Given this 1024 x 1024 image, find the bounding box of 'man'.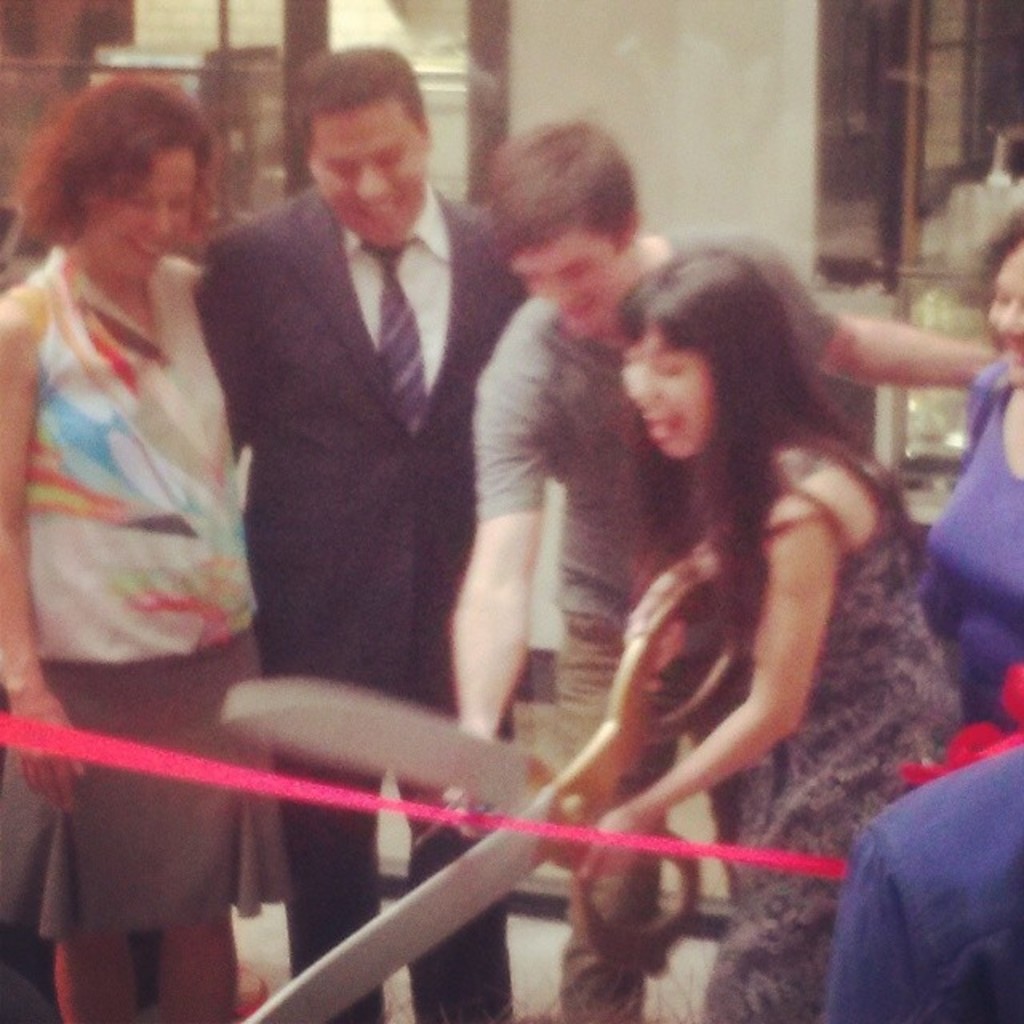
pyautogui.locateOnScreen(184, 35, 517, 1022).
